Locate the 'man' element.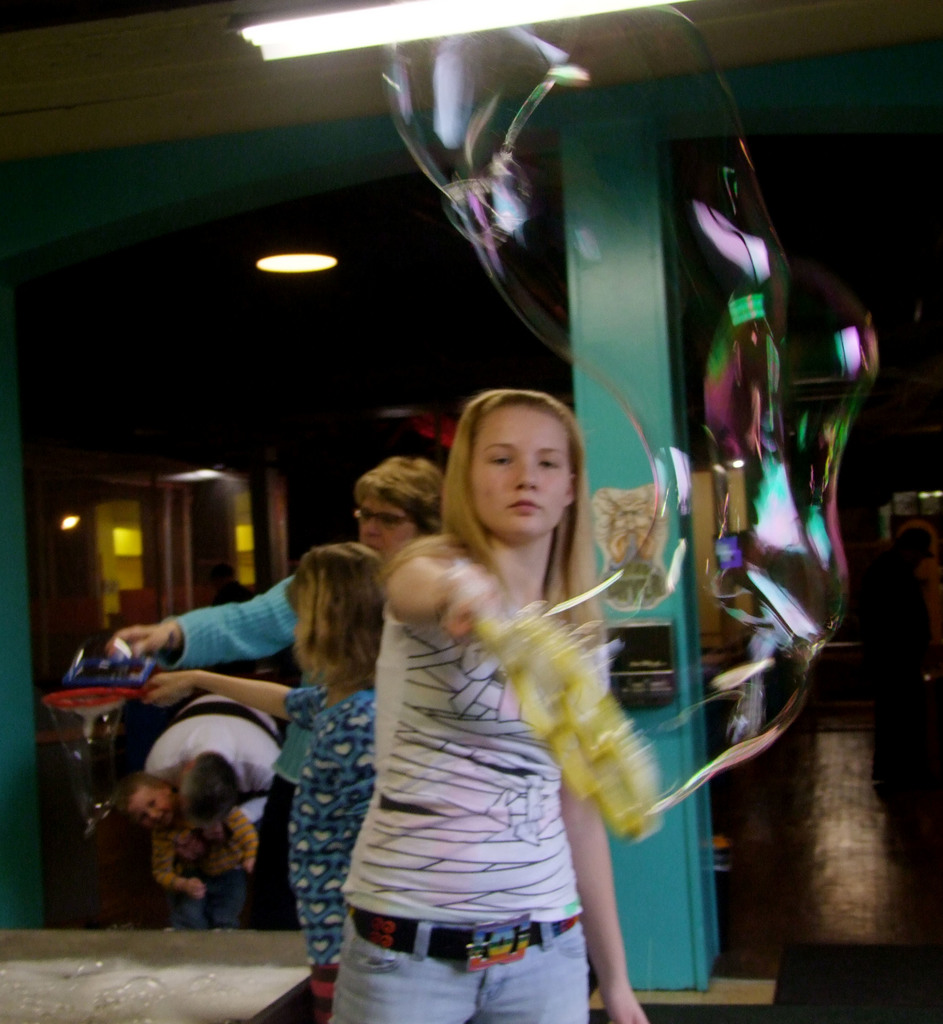
Element bbox: <region>145, 687, 286, 867</region>.
